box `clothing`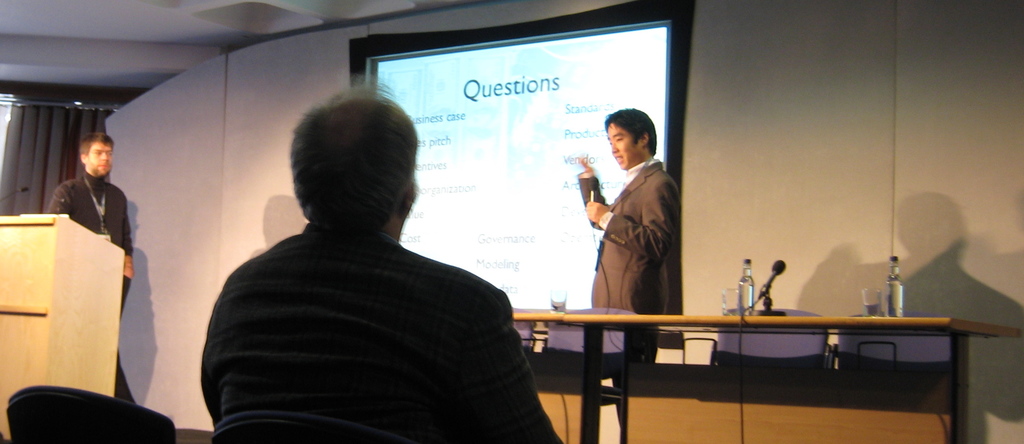
x1=596 y1=161 x2=666 y2=309
